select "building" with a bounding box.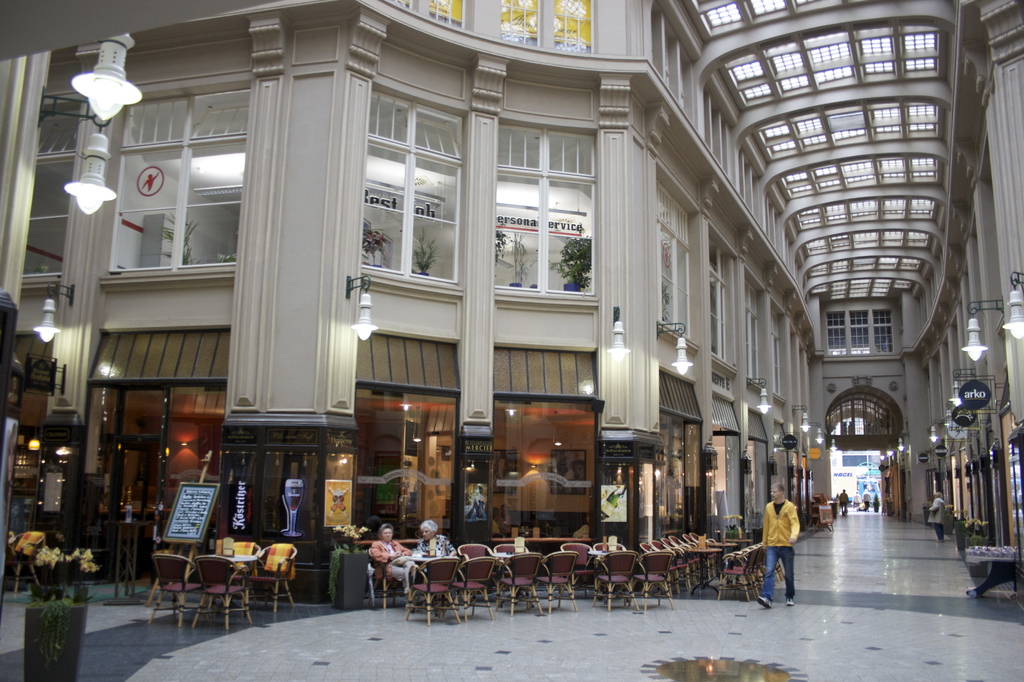
BBox(0, 0, 1023, 565).
